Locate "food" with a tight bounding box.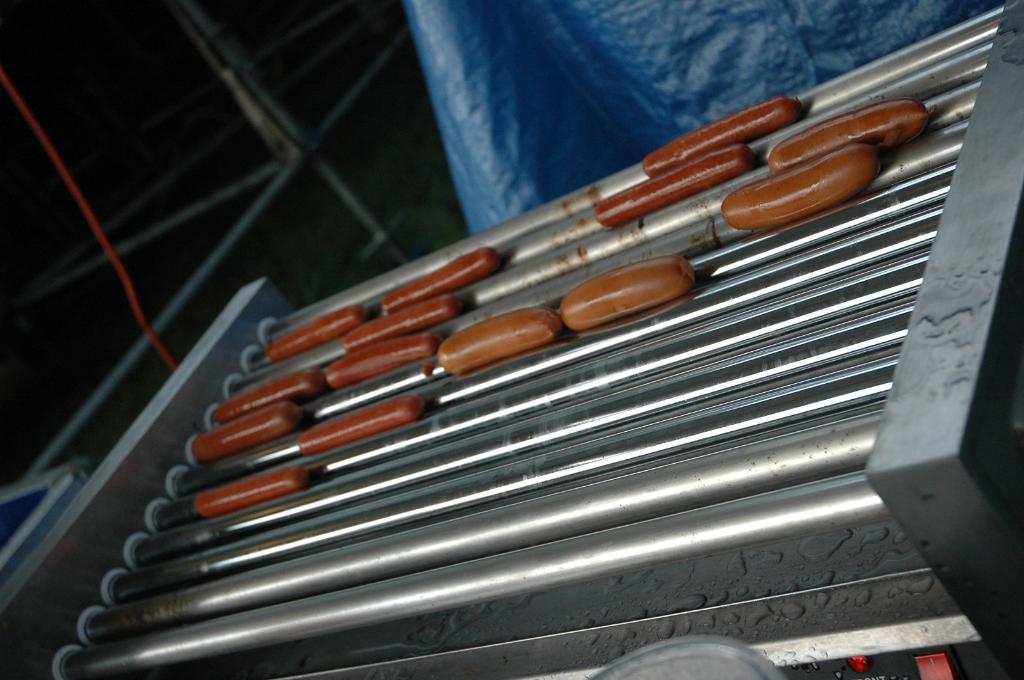
x1=218, y1=370, x2=329, y2=424.
